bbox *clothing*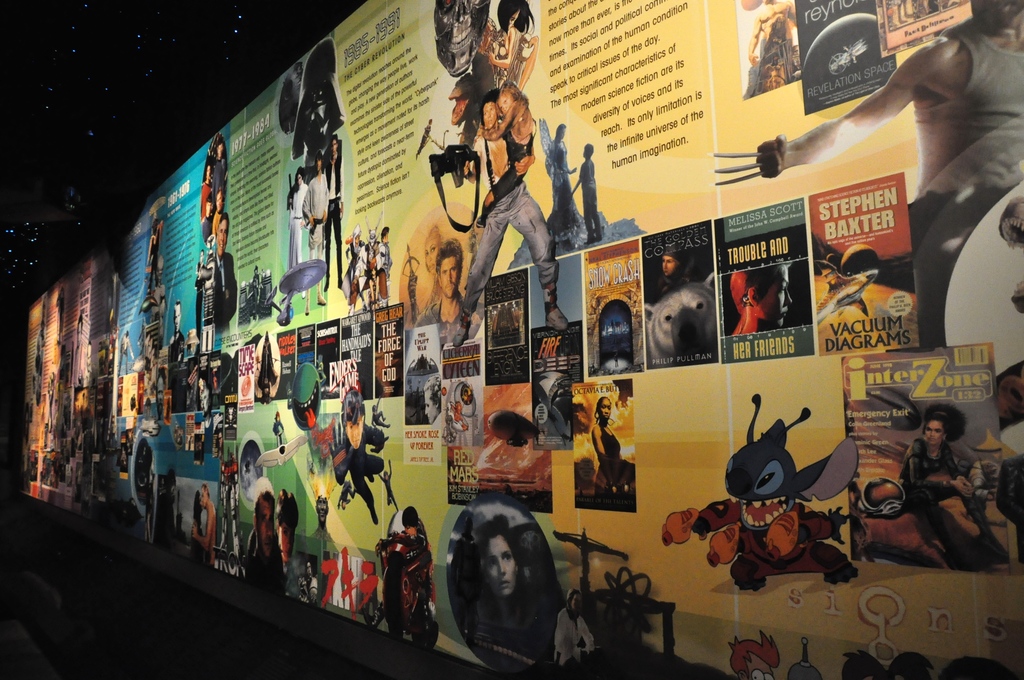
select_region(573, 161, 602, 245)
